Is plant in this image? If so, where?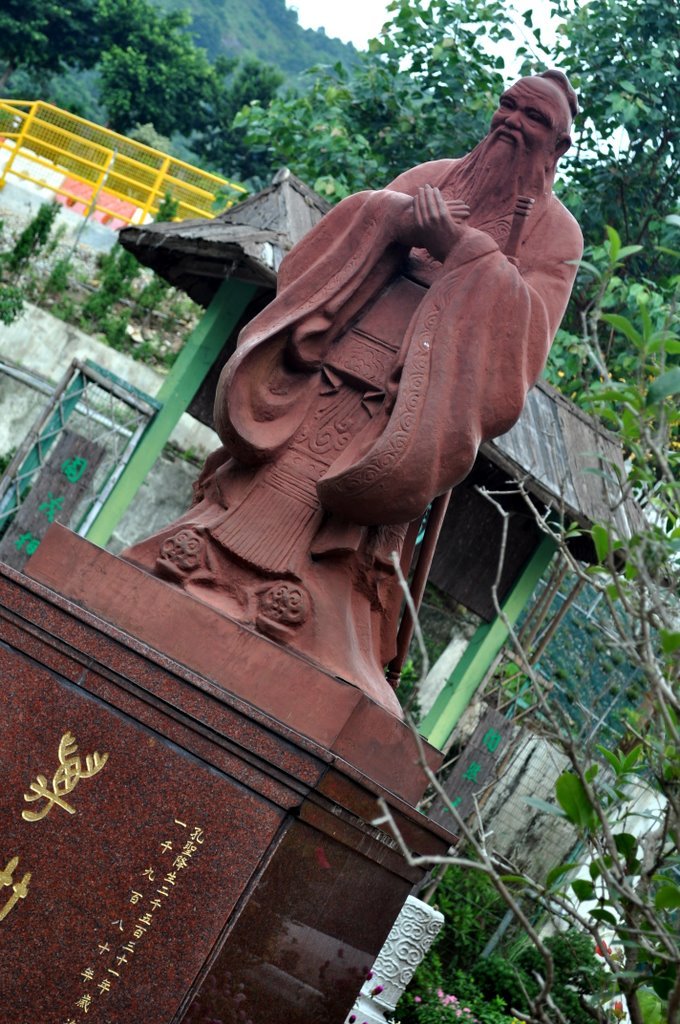
Yes, at box(0, 186, 65, 287).
